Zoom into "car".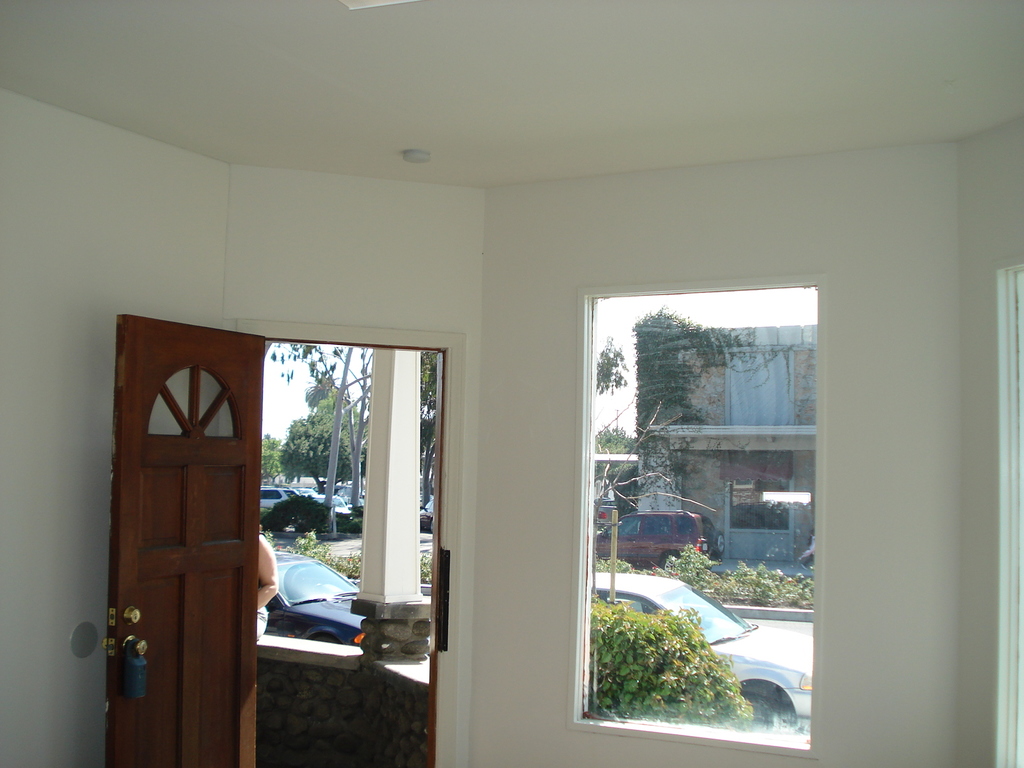
Zoom target: Rect(261, 487, 334, 514).
